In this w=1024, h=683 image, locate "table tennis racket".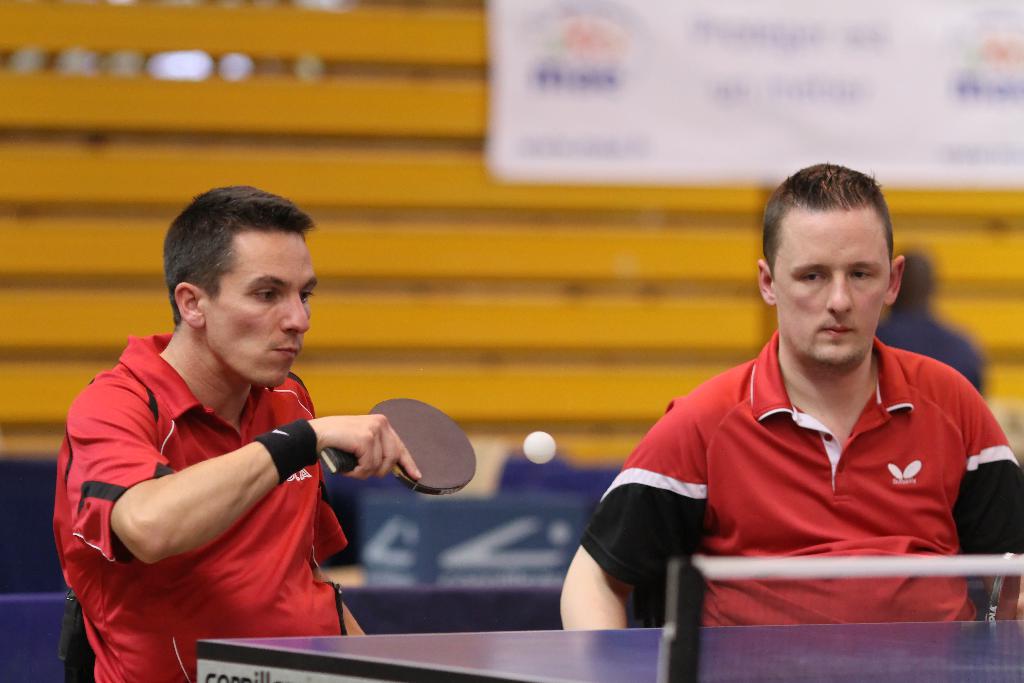
Bounding box: 982:556:1022:635.
